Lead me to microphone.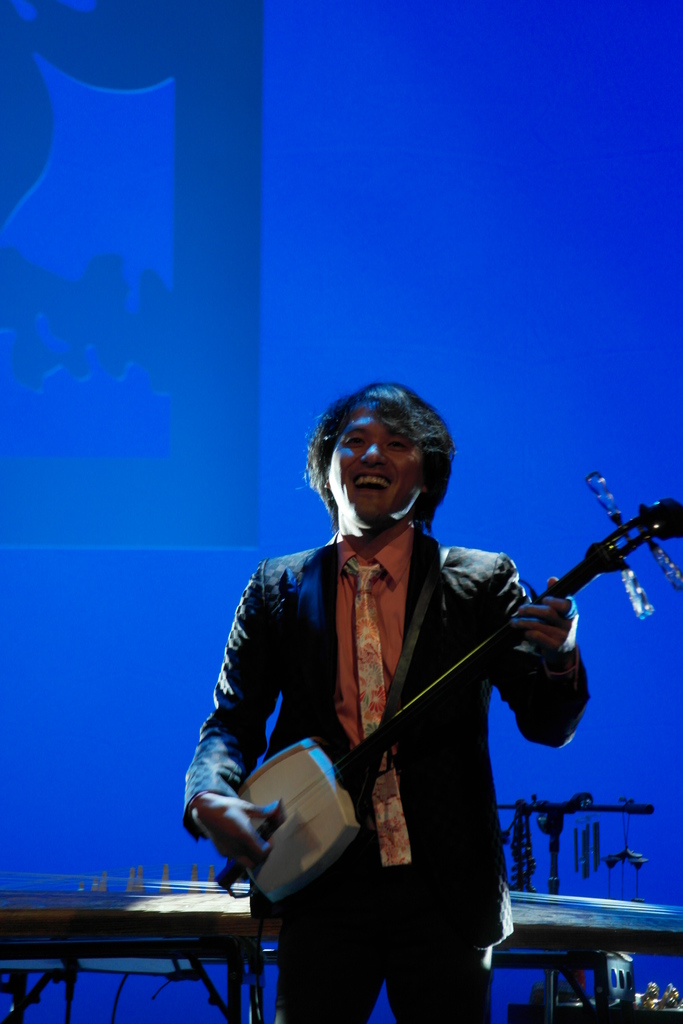
Lead to left=388, top=490, right=422, bottom=516.
